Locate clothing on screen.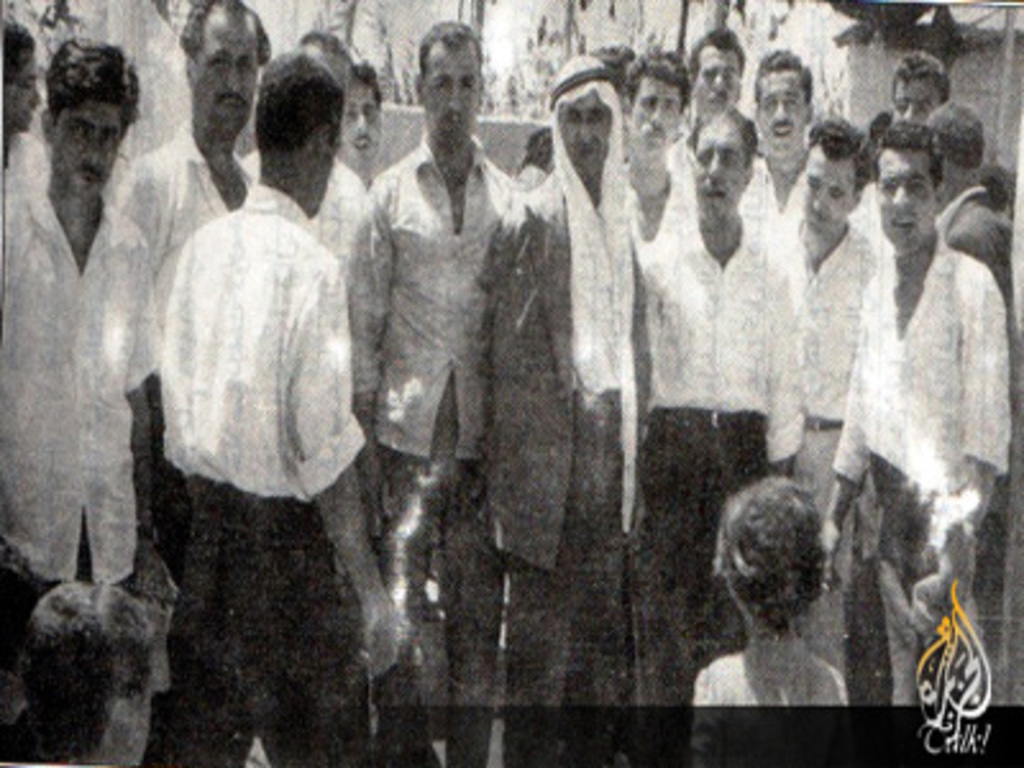
On screen at 0/133/54/200.
